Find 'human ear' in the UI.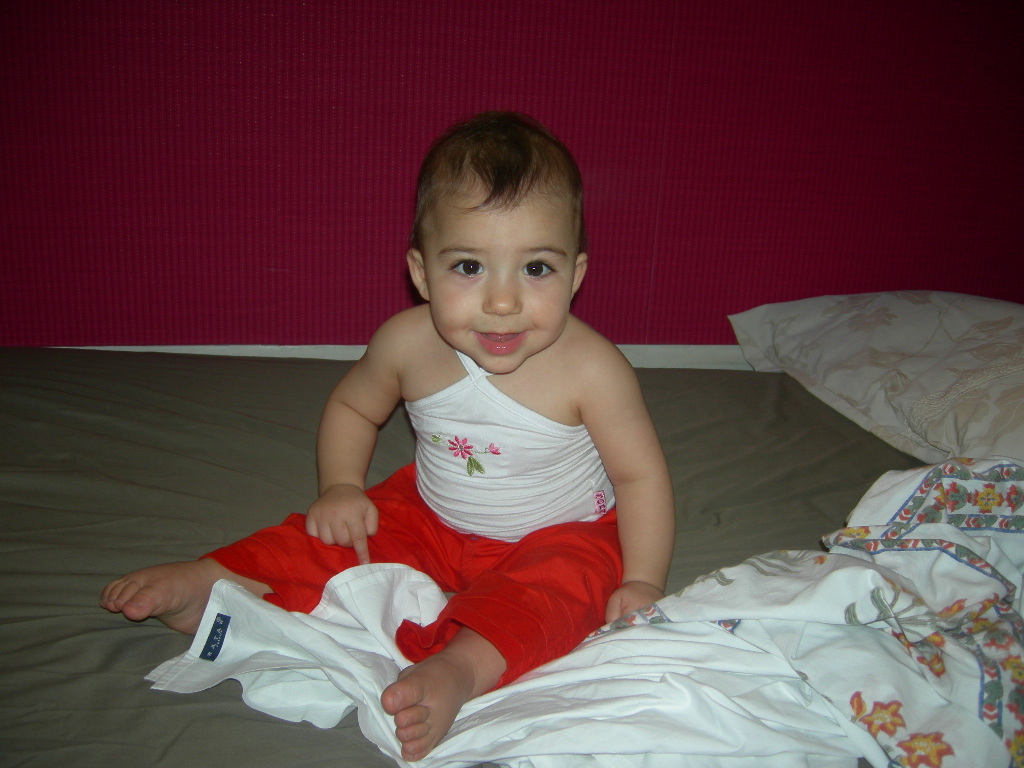
UI element at [568,253,585,300].
